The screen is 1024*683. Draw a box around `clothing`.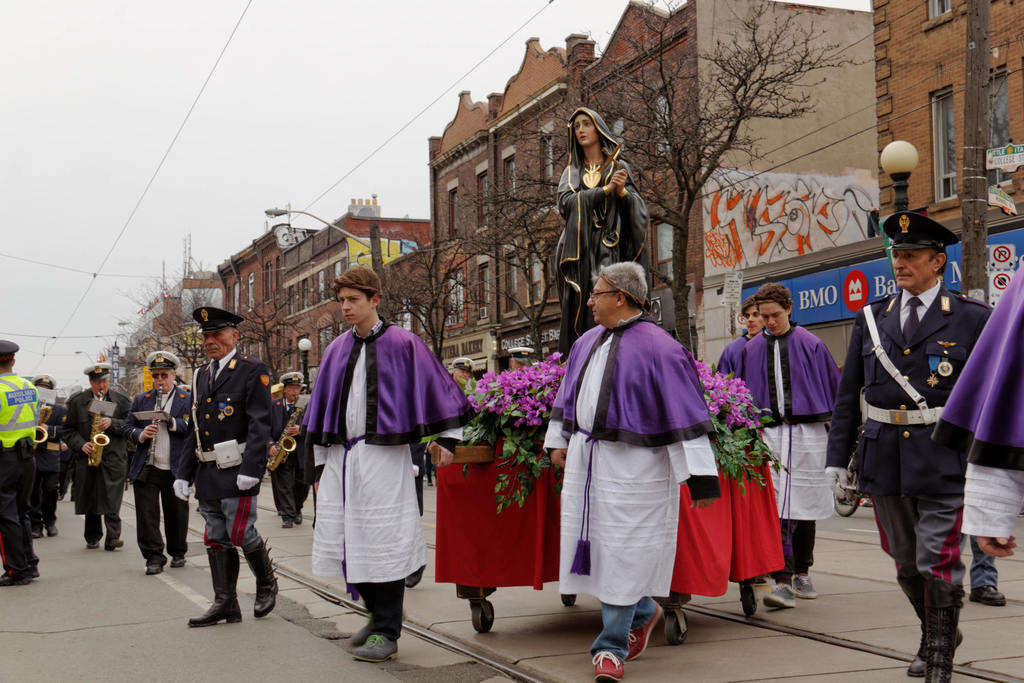
580, 597, 653, 659.
